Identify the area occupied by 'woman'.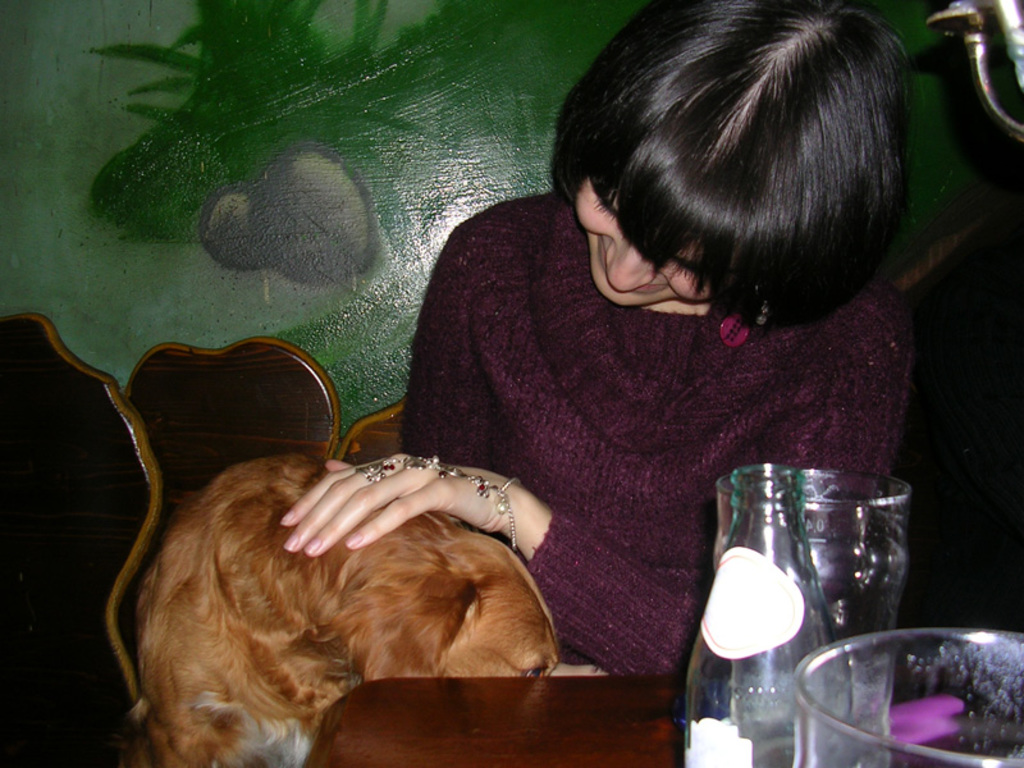
Area: (271,0,909,672).
